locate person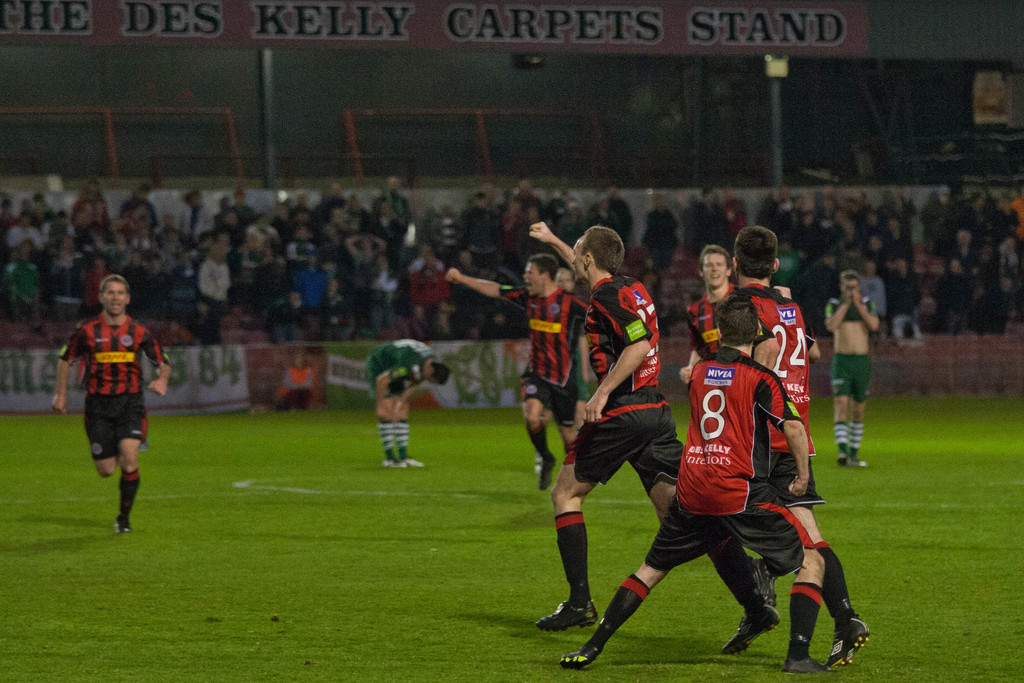
bbox=[356, 337, 451, 473]
